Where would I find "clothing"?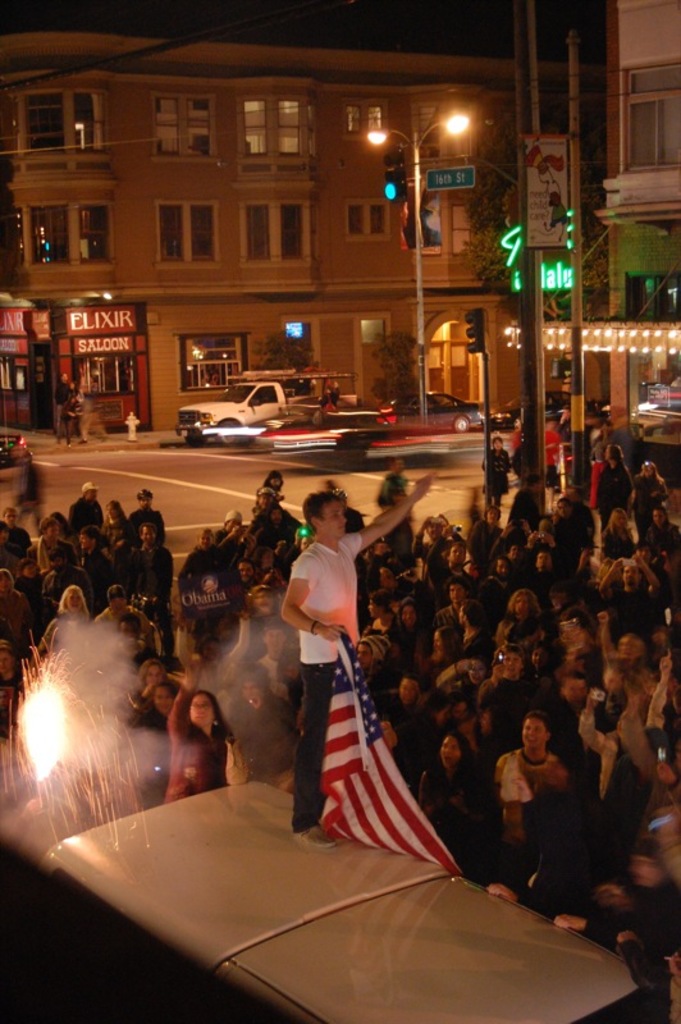
At x1=93, y1=603, x2=152, y2=655.
